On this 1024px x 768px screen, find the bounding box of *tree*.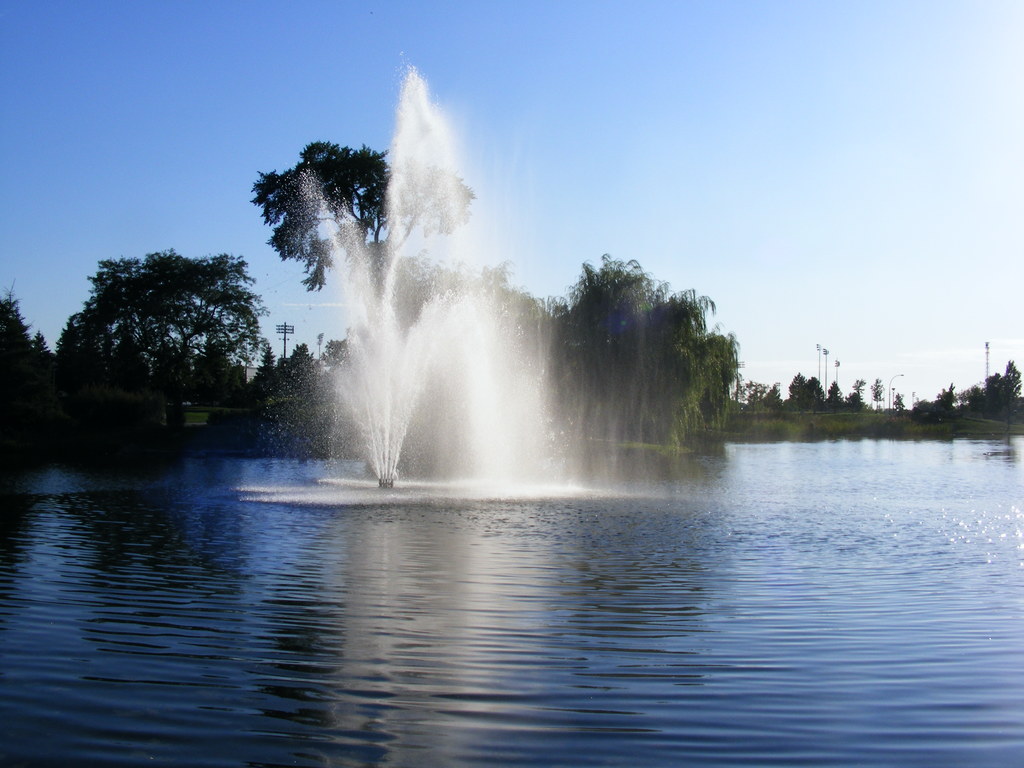
Bounding box: <region>962, 357, 1023, 420</region>.
